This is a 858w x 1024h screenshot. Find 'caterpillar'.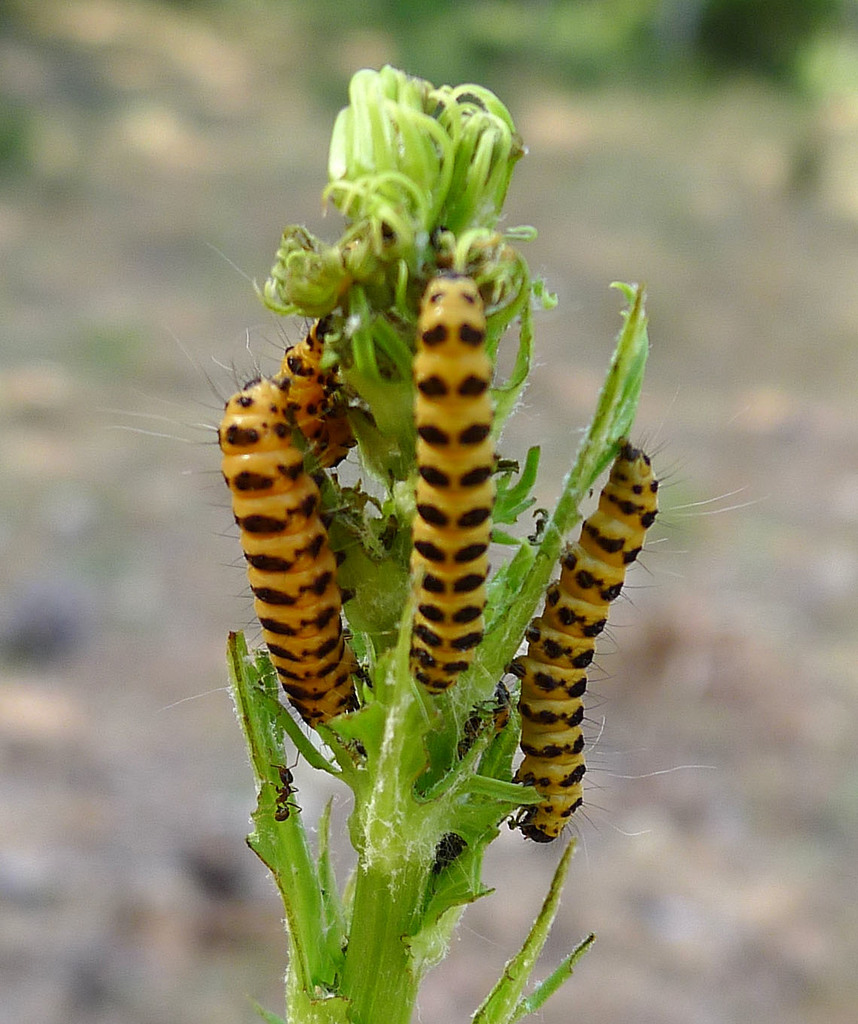
Bounding box: x1=262 y1=293 x2=361 y2=469.
